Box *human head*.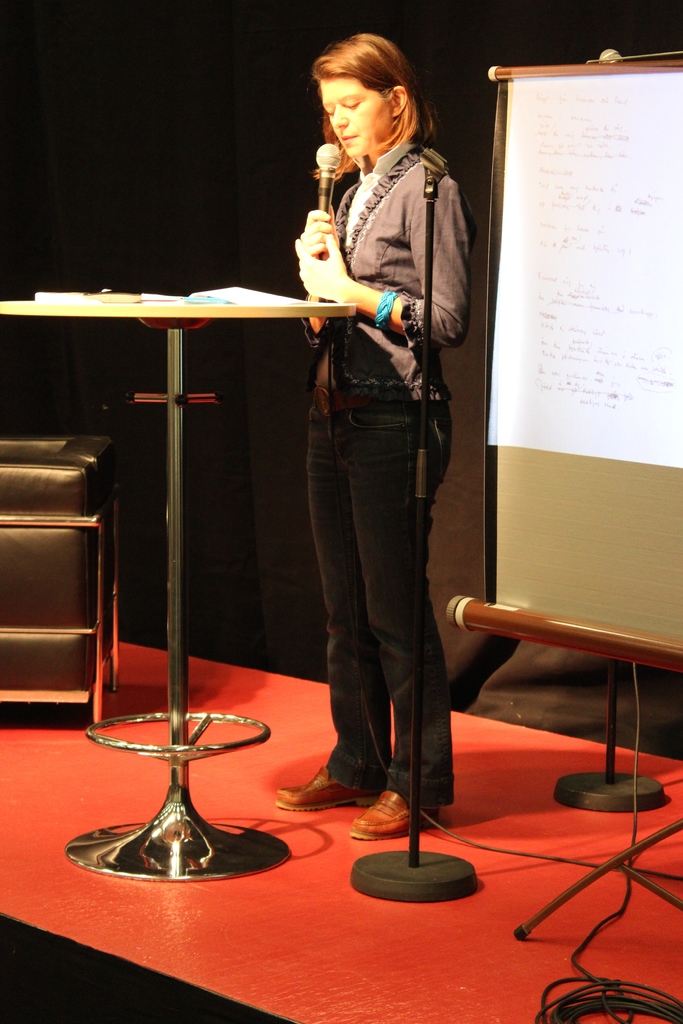
[302,31,441,157].
